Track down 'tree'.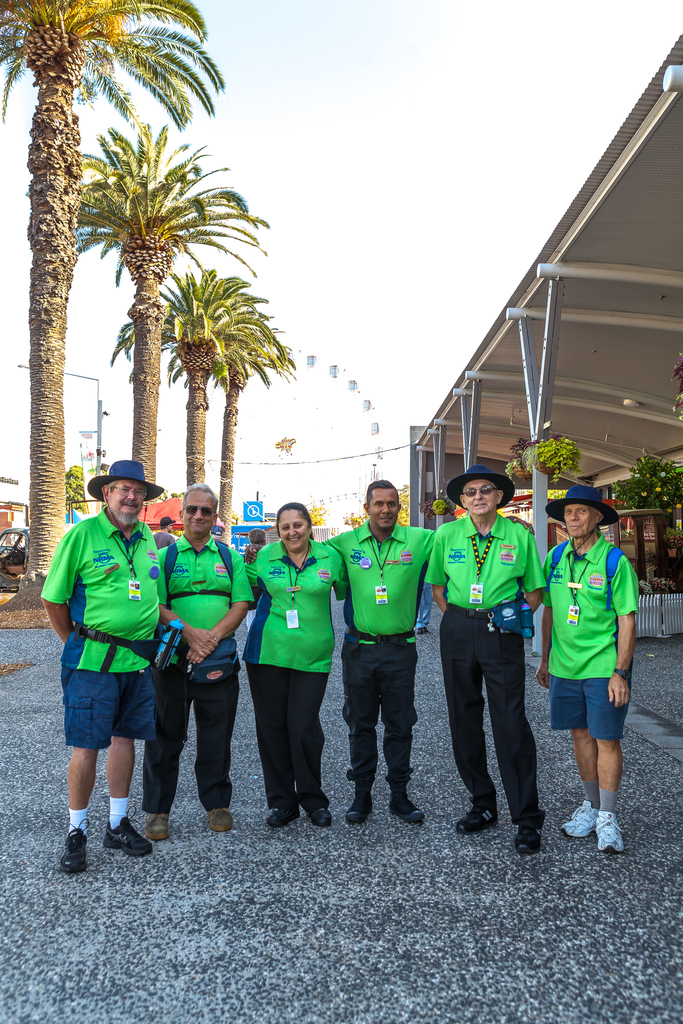
Tracked to [64, 459, 92, 522].
